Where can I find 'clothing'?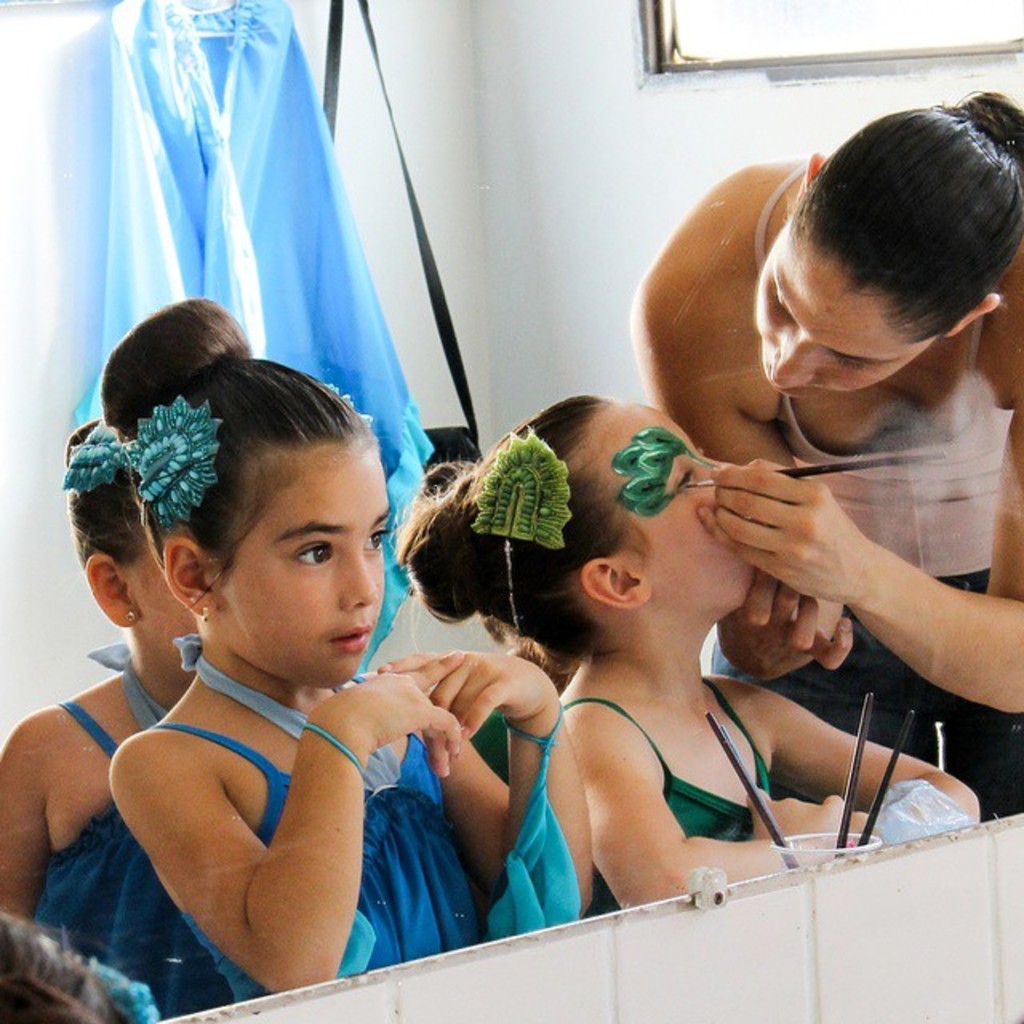
You can find it at [x1=563, y1=680, x2=776, y2=915].
